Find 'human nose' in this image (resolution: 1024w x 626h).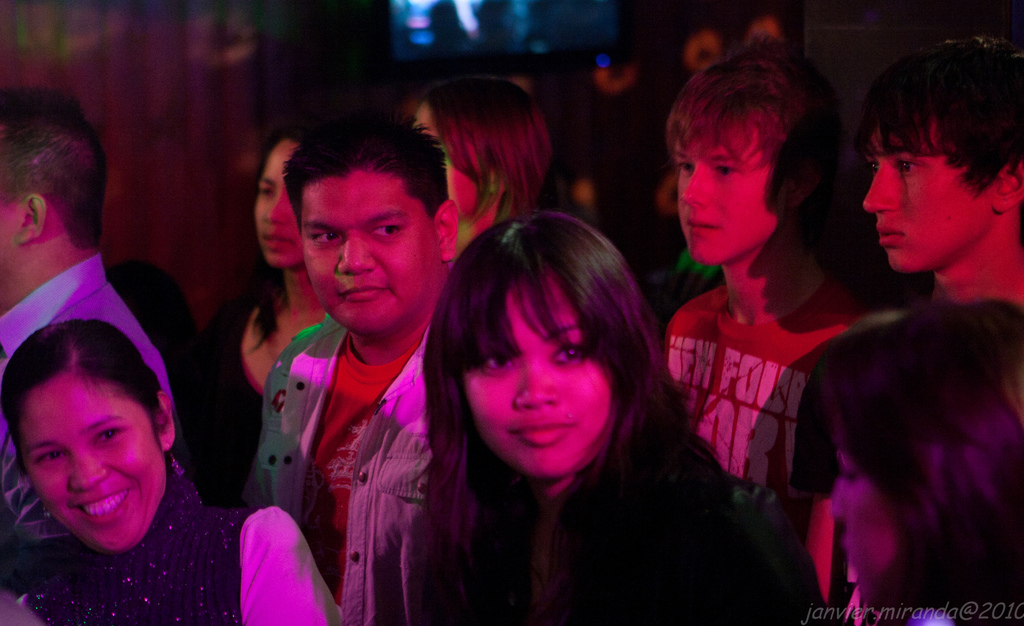
l=66, t=447, r=108, b=493.
